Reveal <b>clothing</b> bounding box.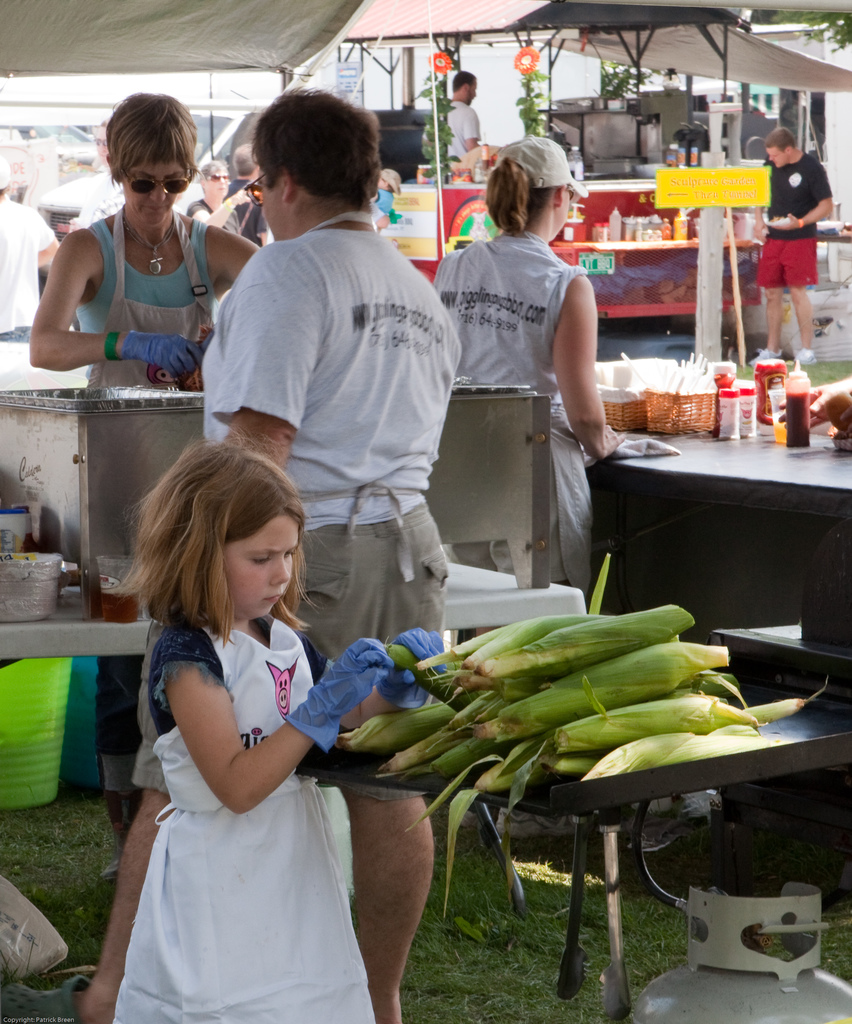
Revealed: bbox(71, 214, 224, 397).
